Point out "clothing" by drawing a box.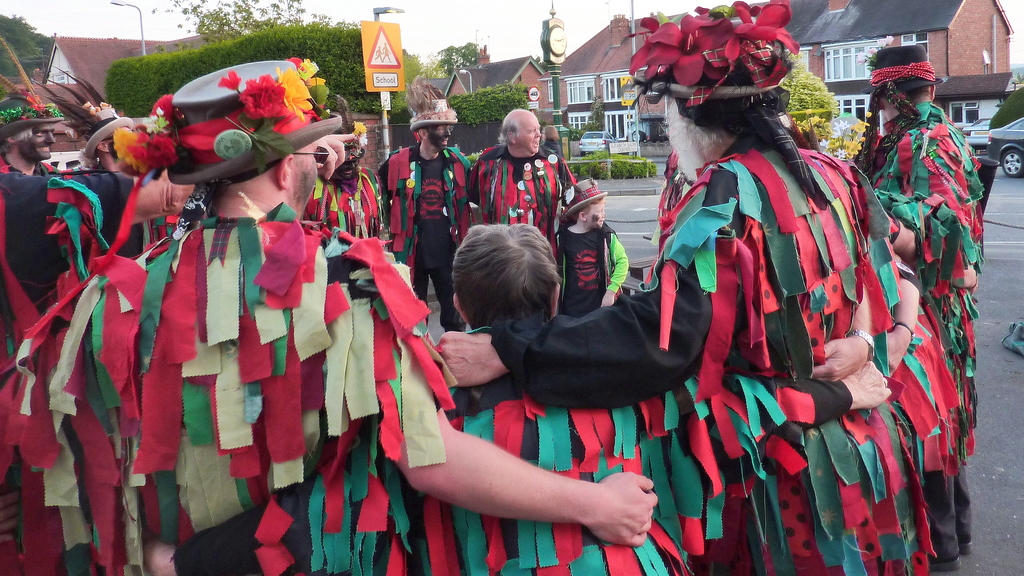
x1=864, y1=191, x2=963, y2=561.
